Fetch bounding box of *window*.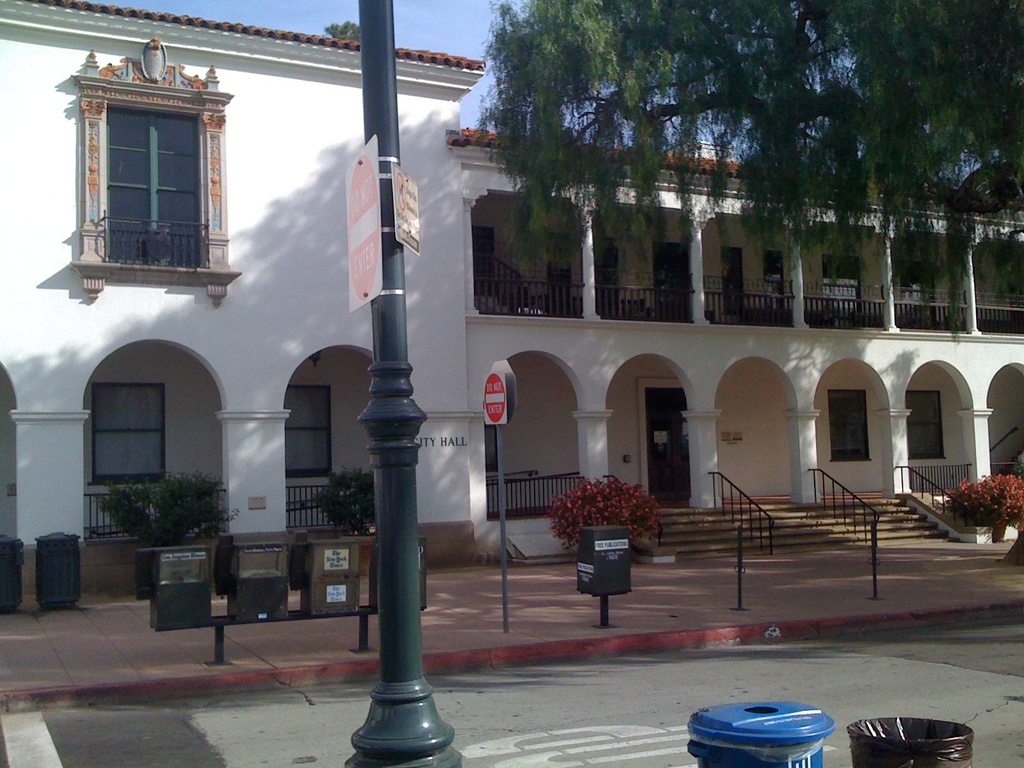
Bbox: [828,388,870,463].
